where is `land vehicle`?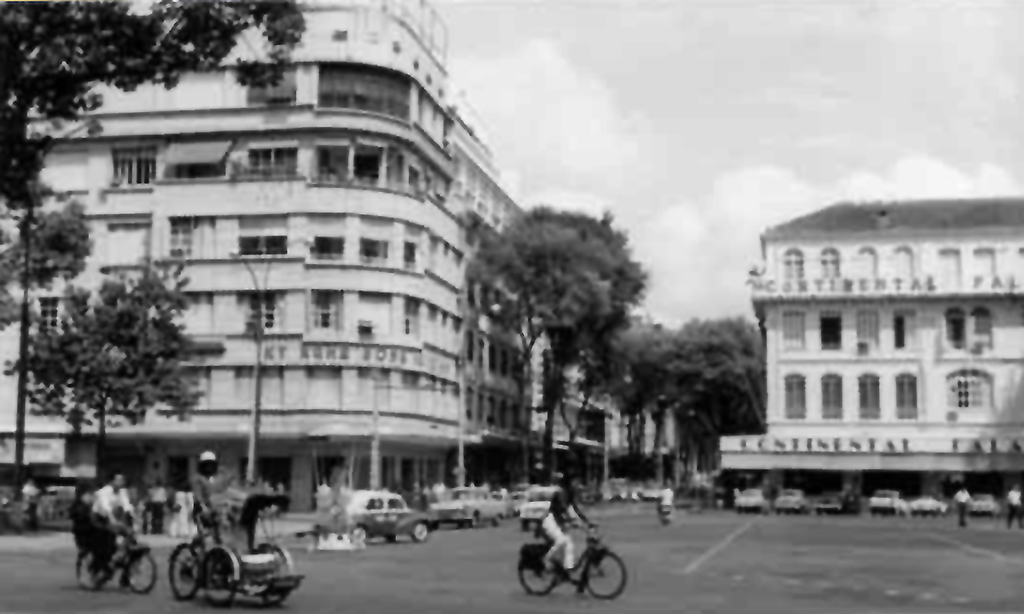
{"left": 79, "top": 535, "right": 157, "bottom": 593}.
